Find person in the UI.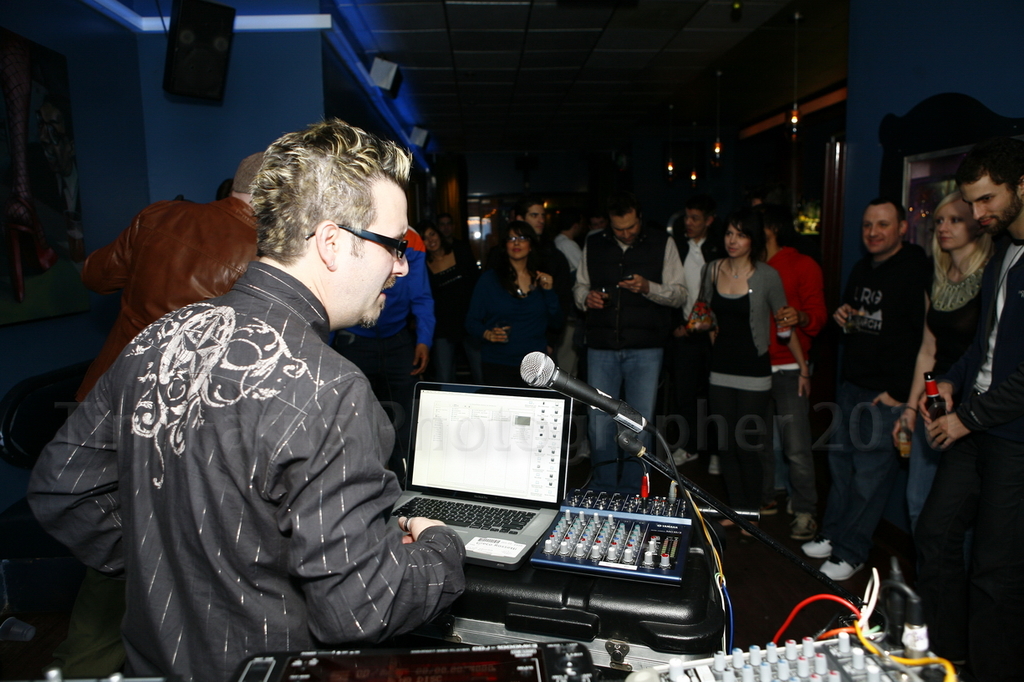
UI element at 795:191:928:586.
